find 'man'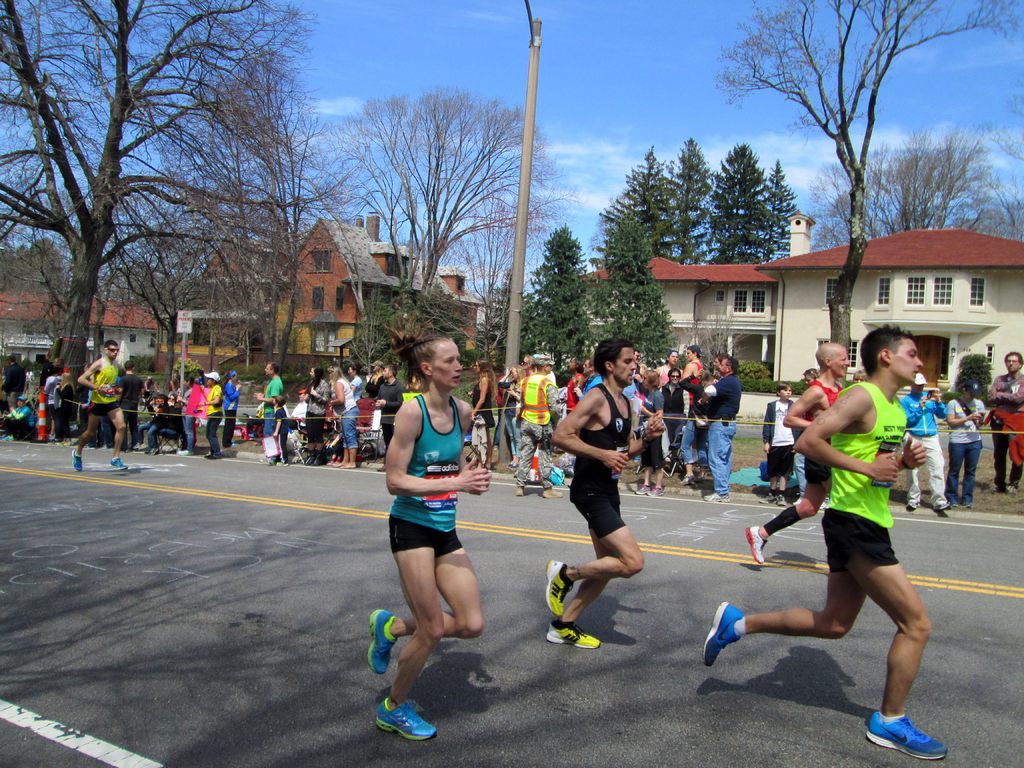
(70,337,129,477)
